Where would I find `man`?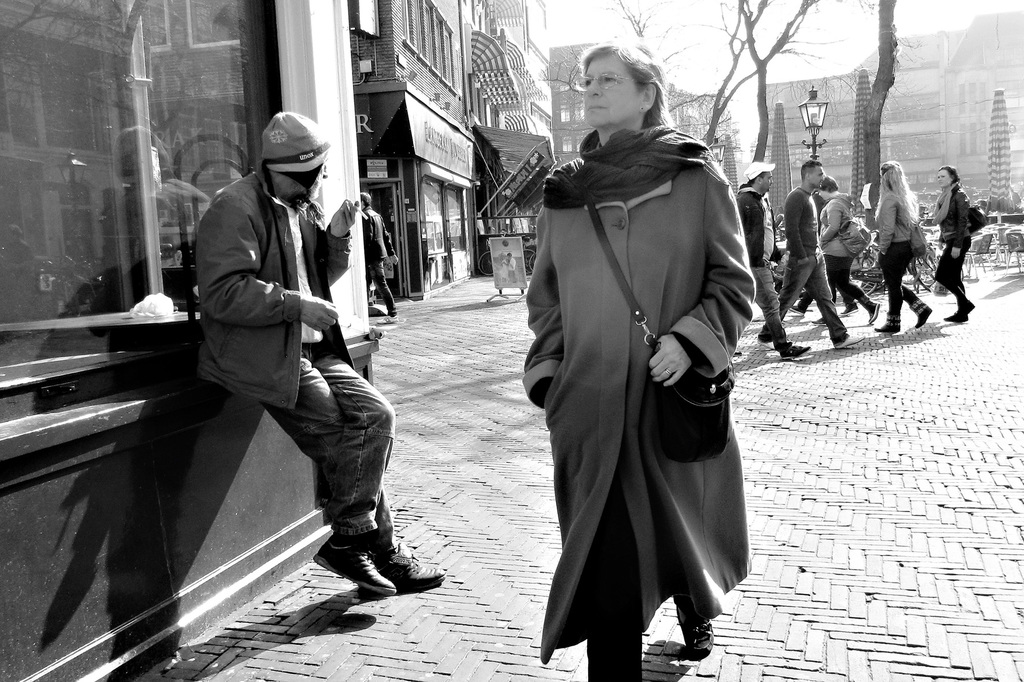
At (x1=188, y1=129, x2=397, y2=577).
